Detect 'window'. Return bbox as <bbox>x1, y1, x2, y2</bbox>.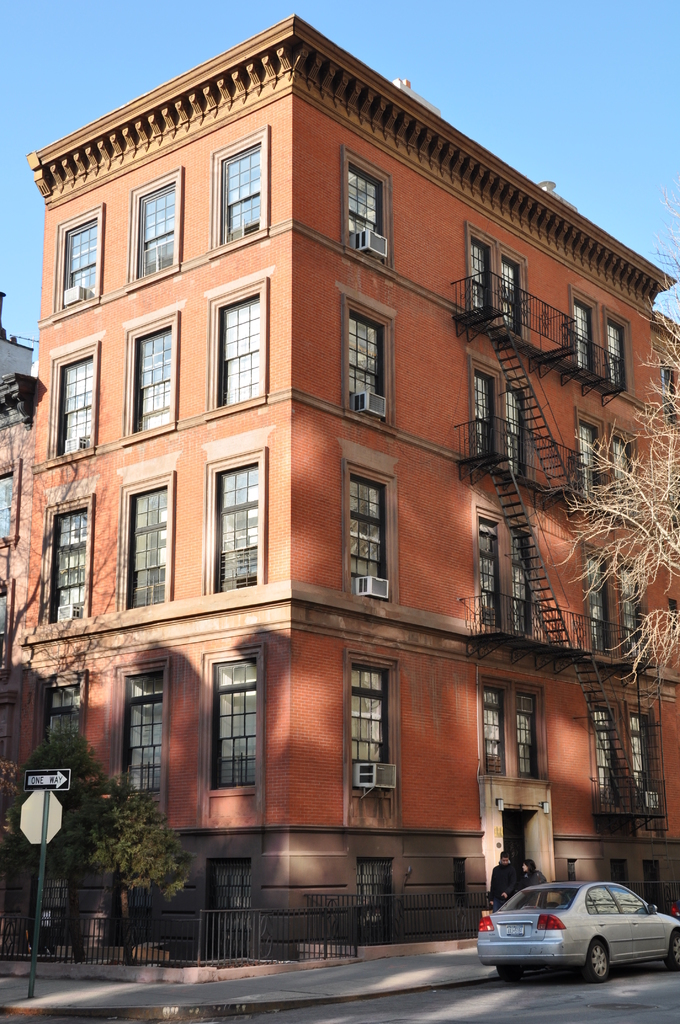
<bbox>346, 476, 387, 588</bbox>.
